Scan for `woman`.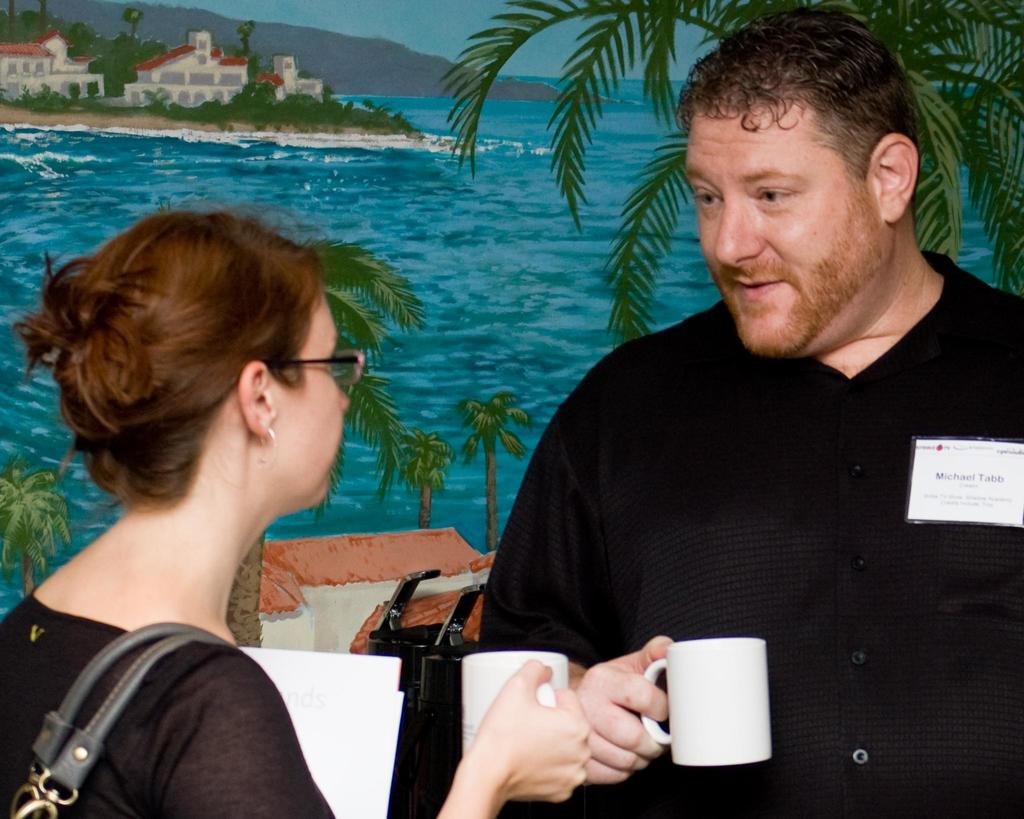
Scan result: (left=2, top=204, right=493, bottom=817).
